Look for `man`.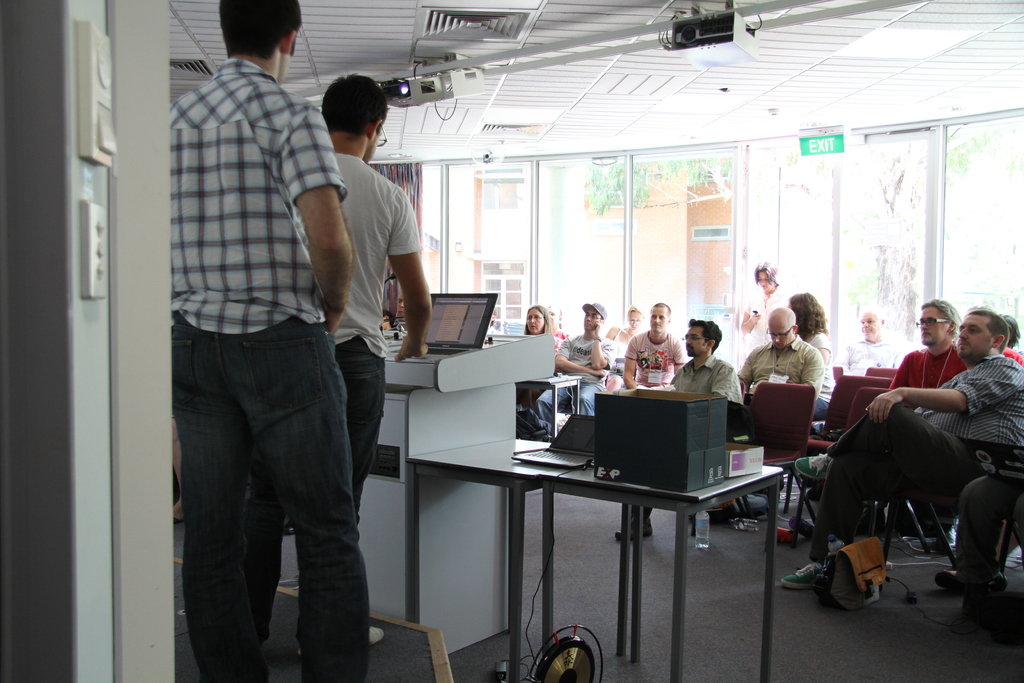
Found: [611, 314, 740, 547].
